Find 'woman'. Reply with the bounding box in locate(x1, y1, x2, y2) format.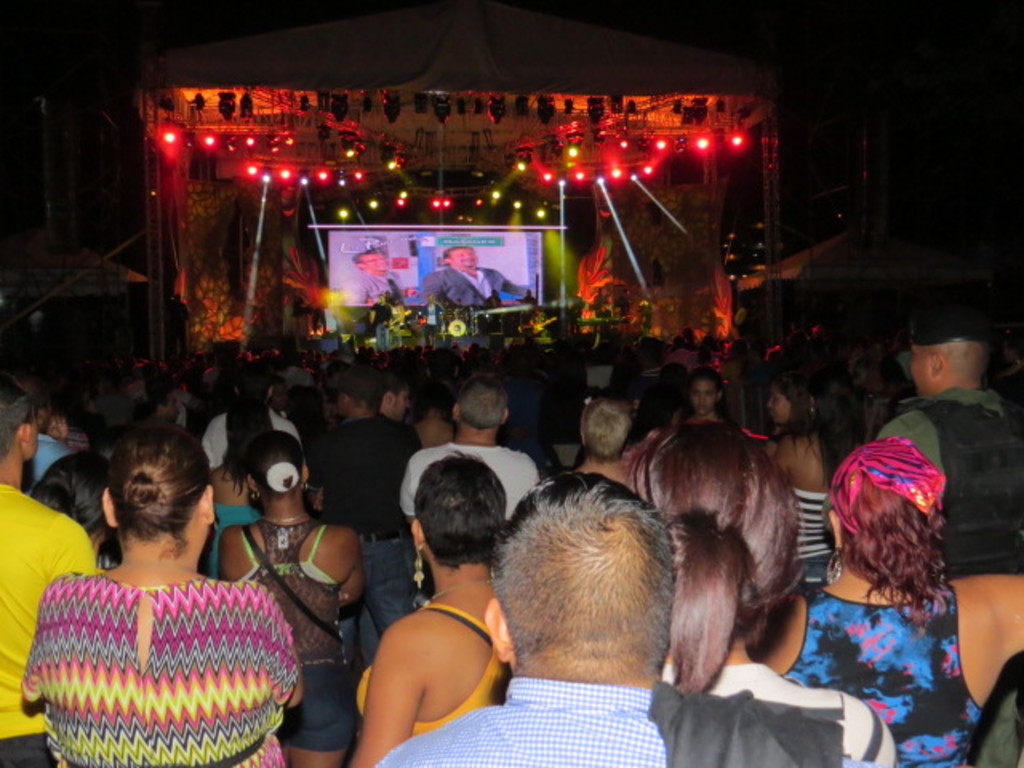
locate(13, 435, 312, 763).
